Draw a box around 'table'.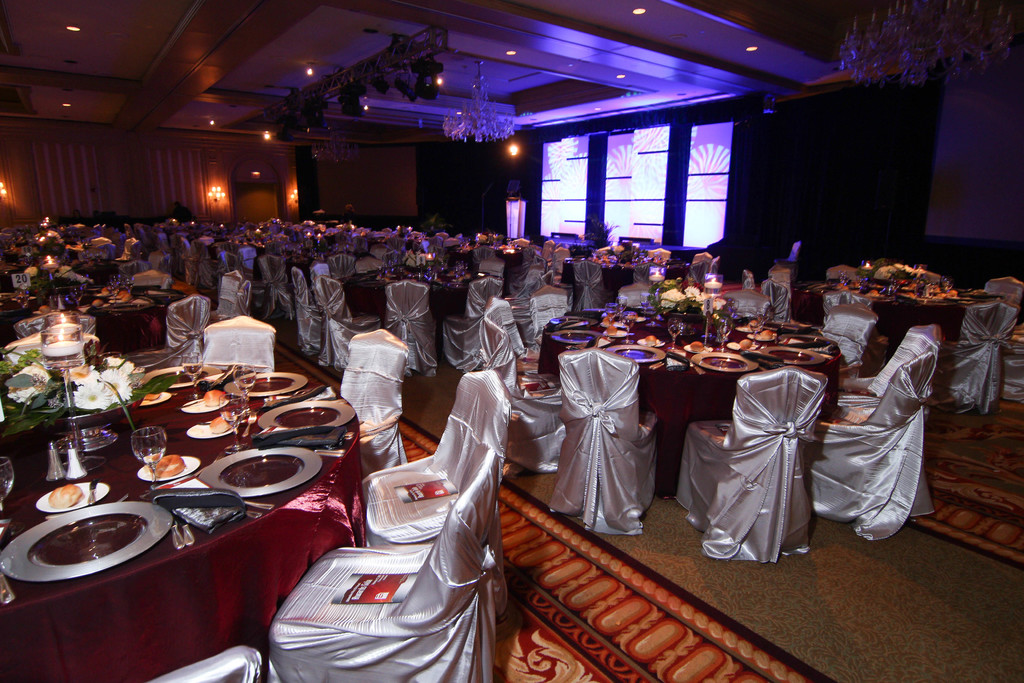
801/270/959/336.
